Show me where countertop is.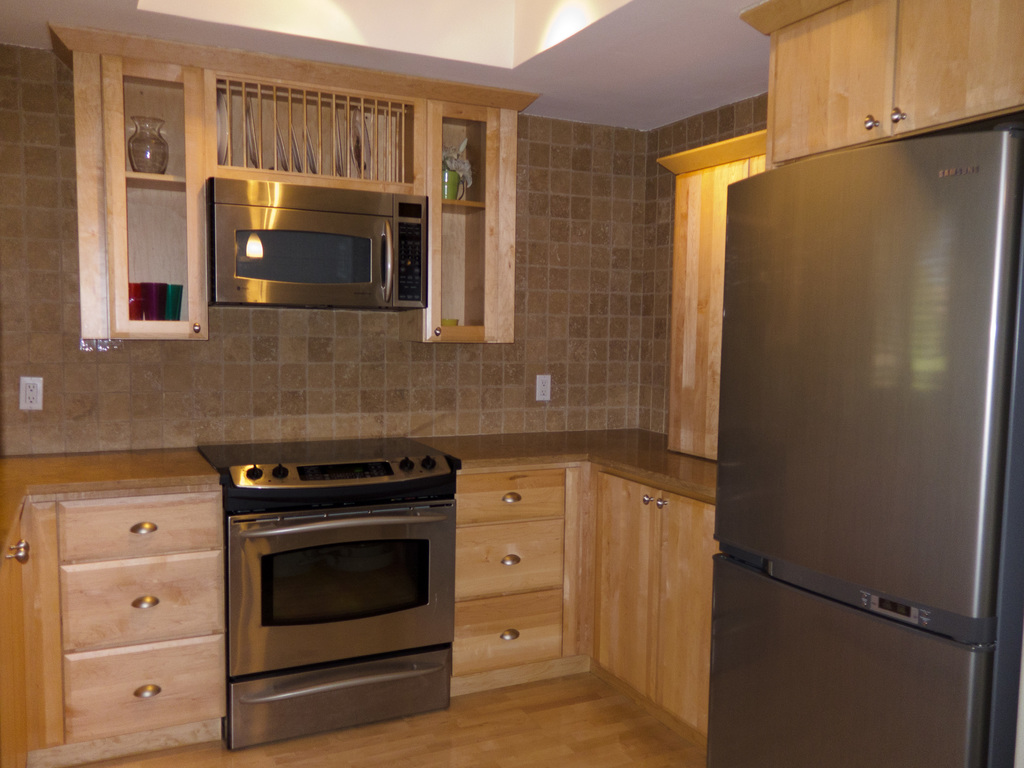
countertop is at bbox(0, 423, 716, 505).
